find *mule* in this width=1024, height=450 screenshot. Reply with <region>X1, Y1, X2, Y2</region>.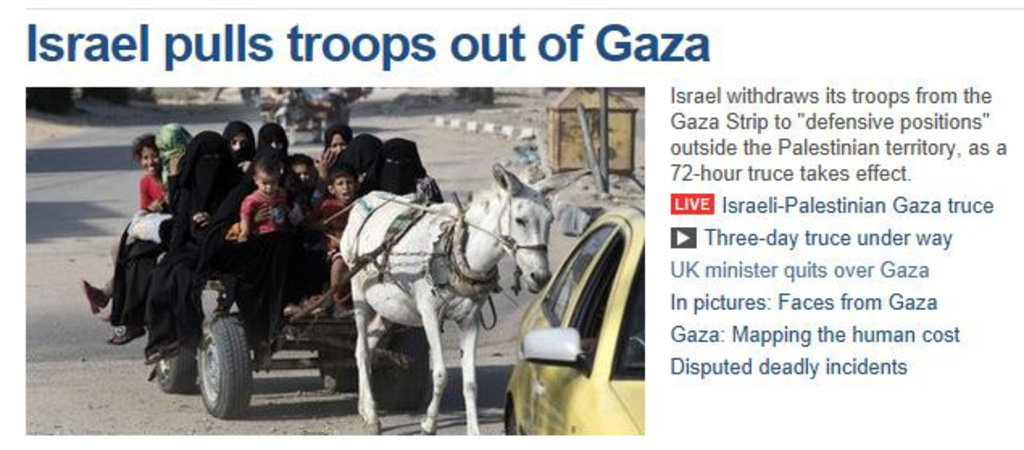
<region>326, 165, 616, 403</region>.
